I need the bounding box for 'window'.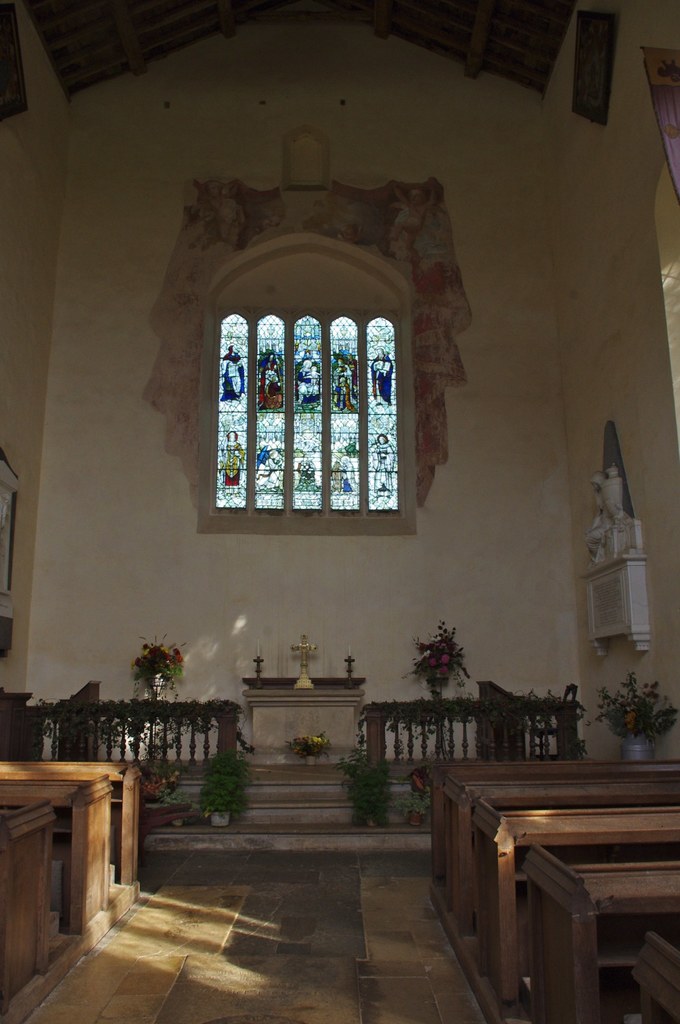
Here it is: <region>207, 312, 410, 515</region>.
